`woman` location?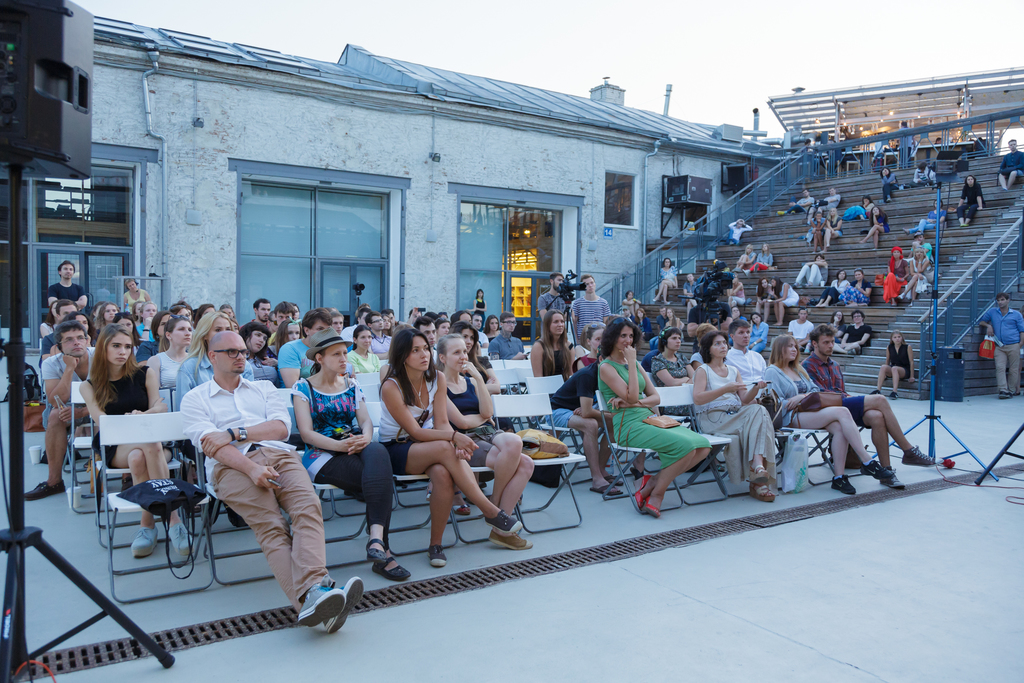
[821,207,846,249]
